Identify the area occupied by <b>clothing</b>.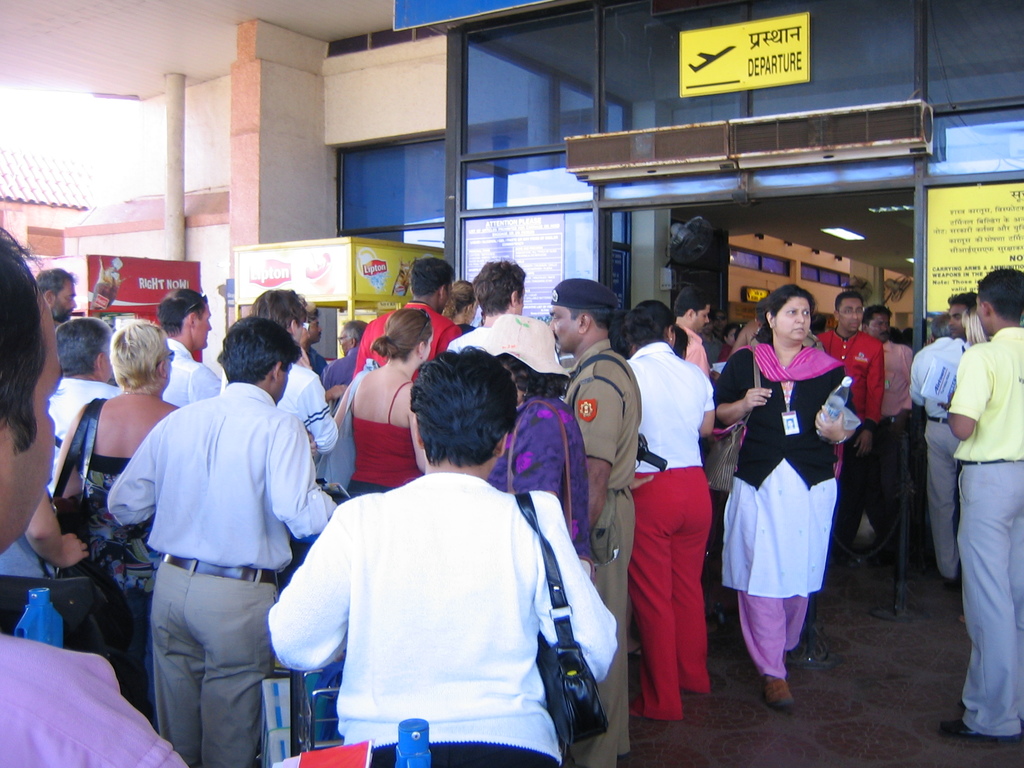
Area: (19, 580, 62, 639).
